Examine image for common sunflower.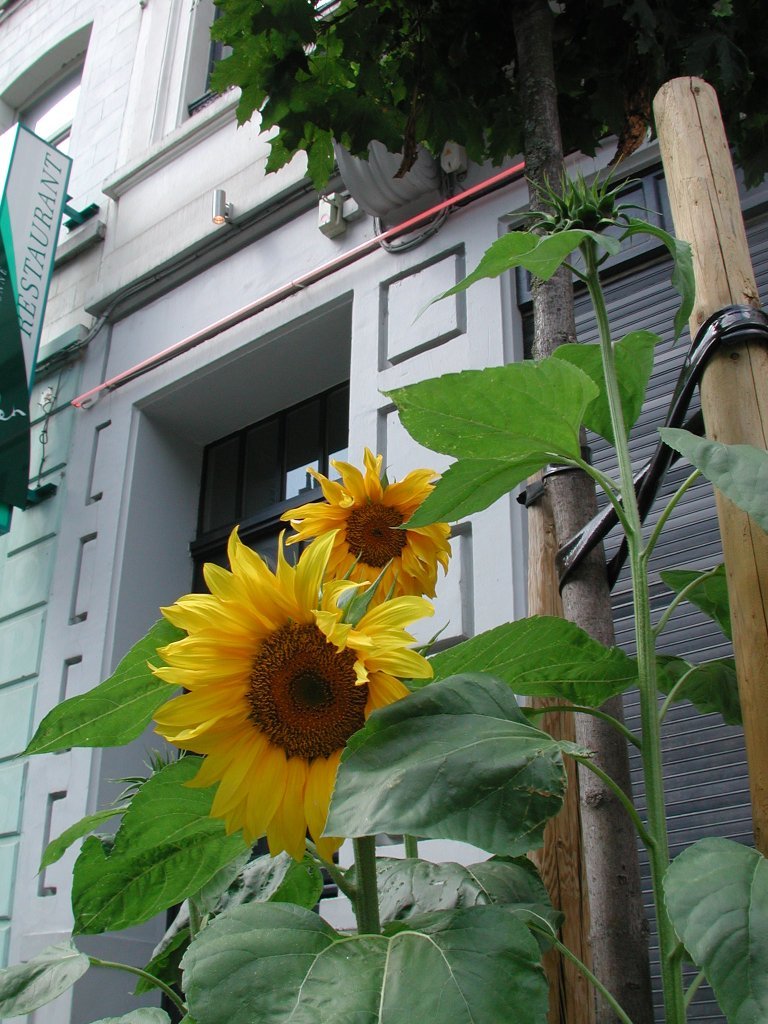
Examination result: (134, 542, 426, 864).
